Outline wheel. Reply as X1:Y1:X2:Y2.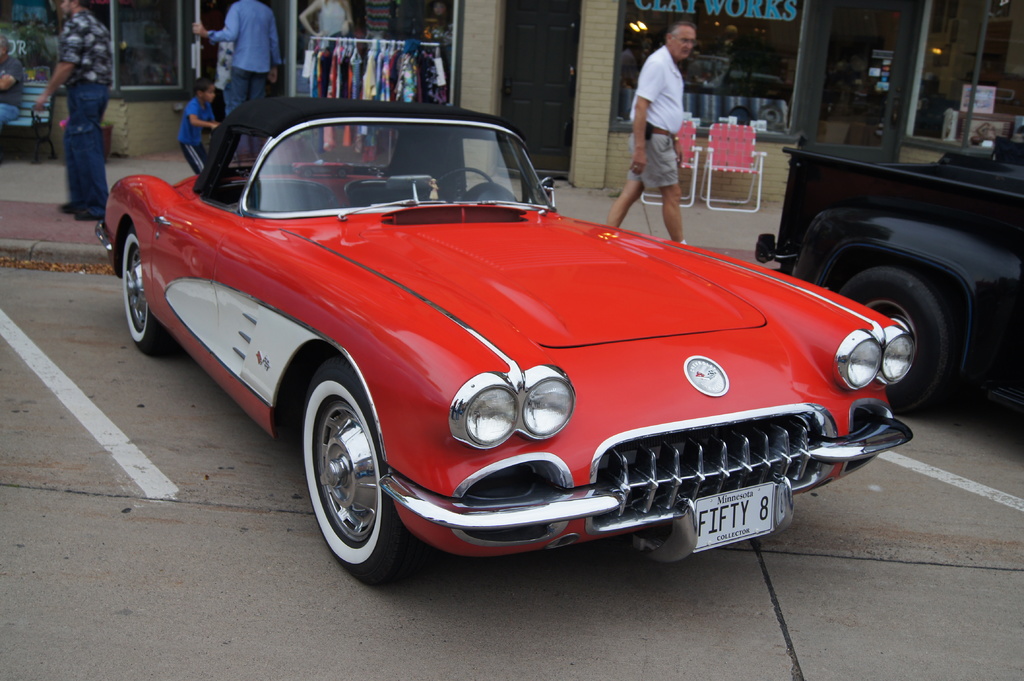
120:220:174:352.
